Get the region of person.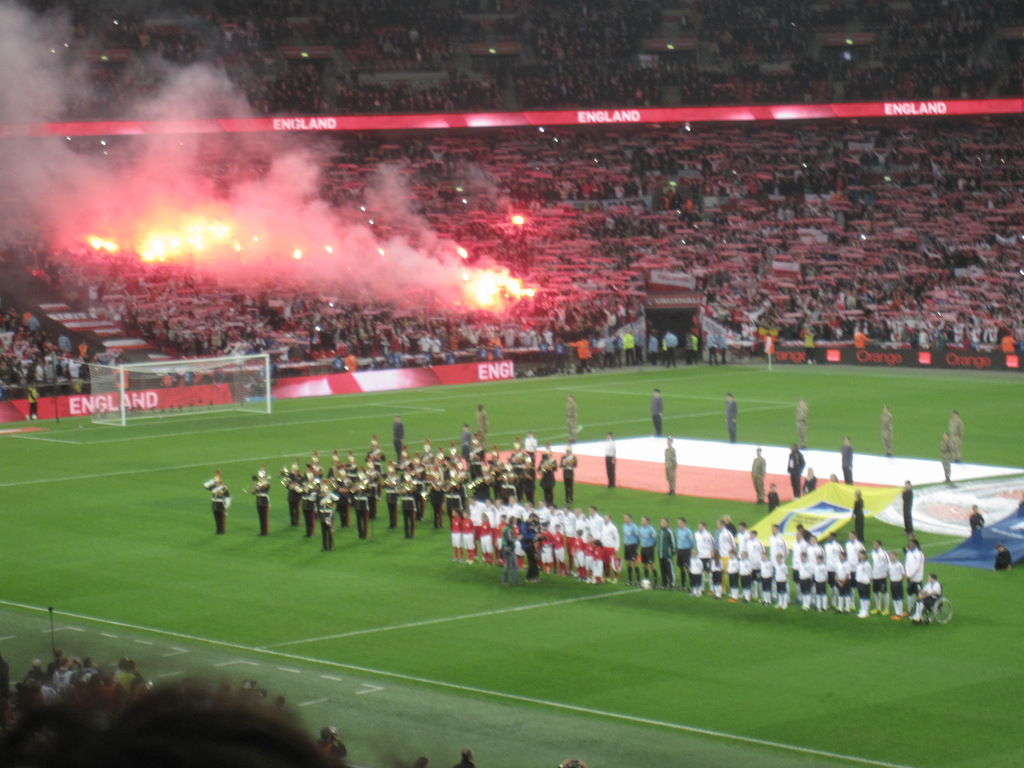
(312, 479, 338, 550).
